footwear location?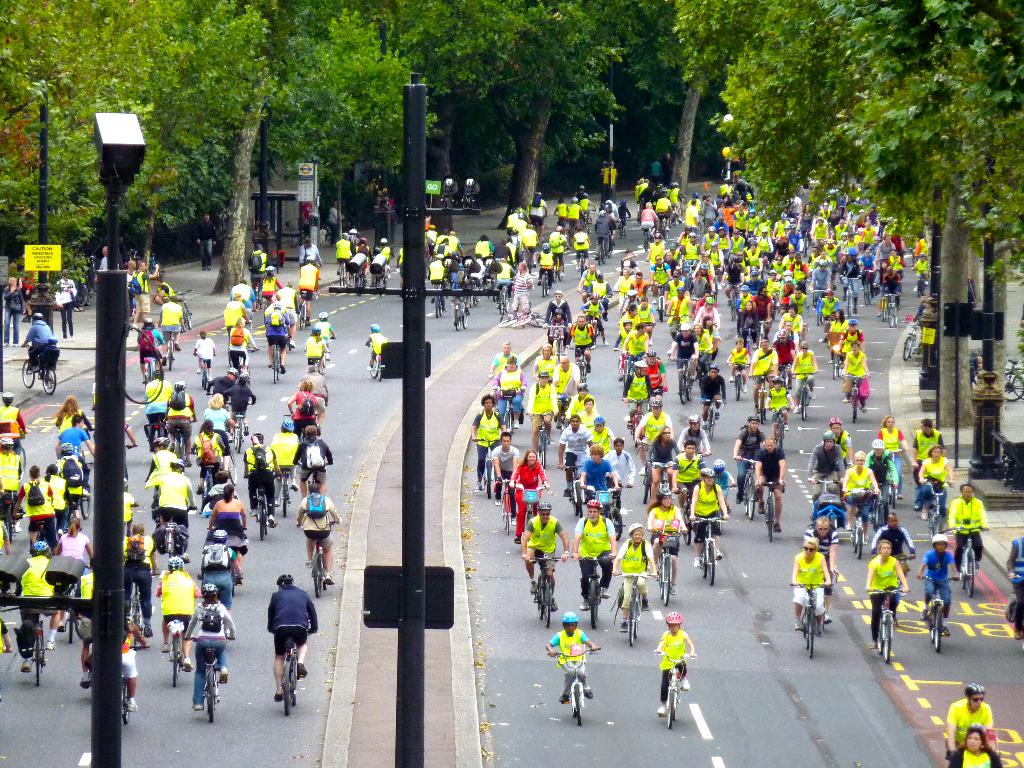
<box>714,547,721,561</box>
